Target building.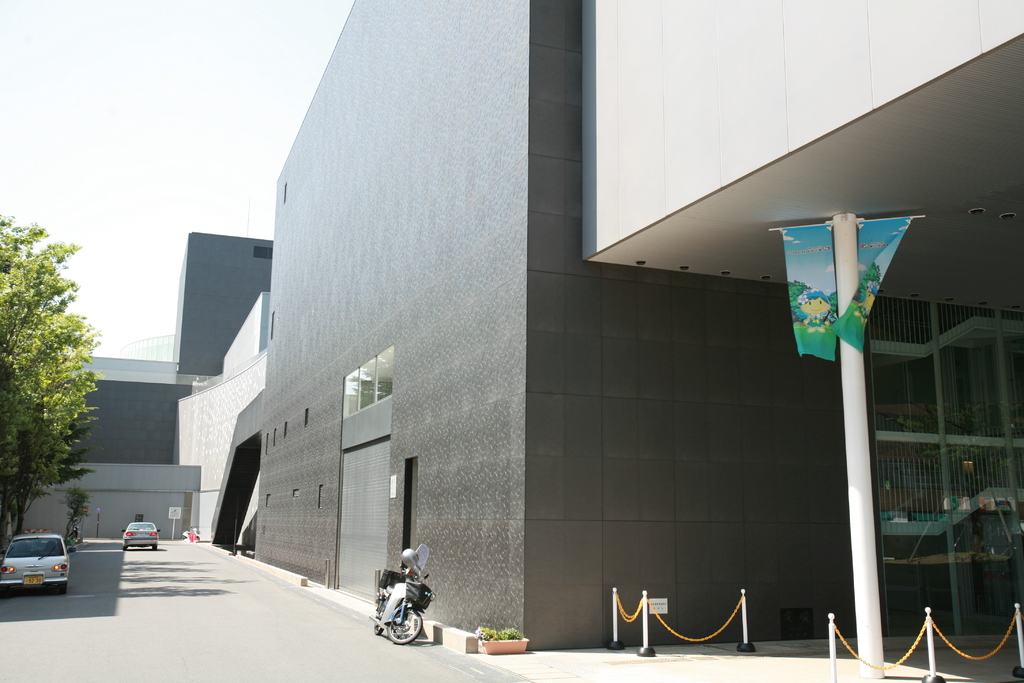
Target region: pyautogui.locateOnScreen(173, 0, 1023, 651).
